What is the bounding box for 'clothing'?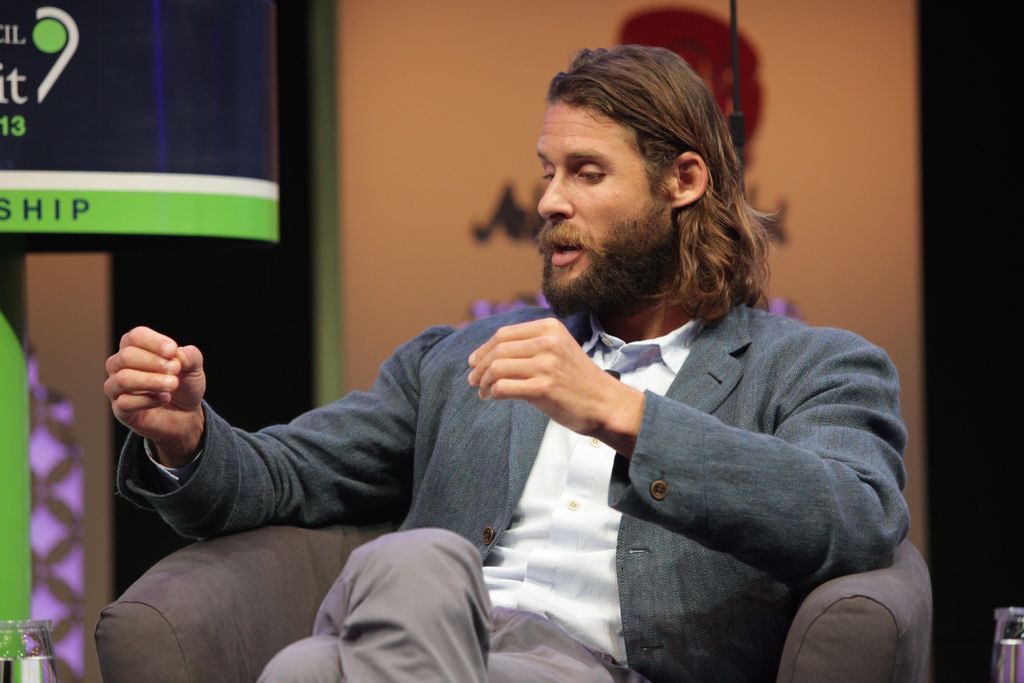
locate(111, 309, 931, 682).
